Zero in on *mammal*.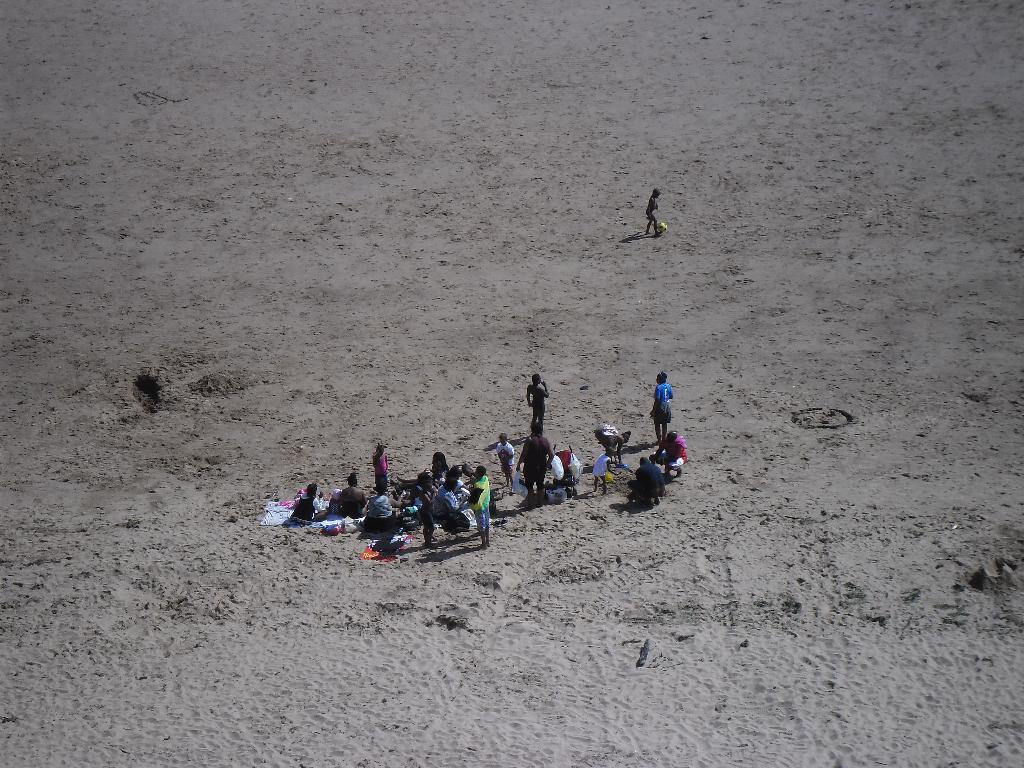
Zeroed in: [650,429,686,474].
